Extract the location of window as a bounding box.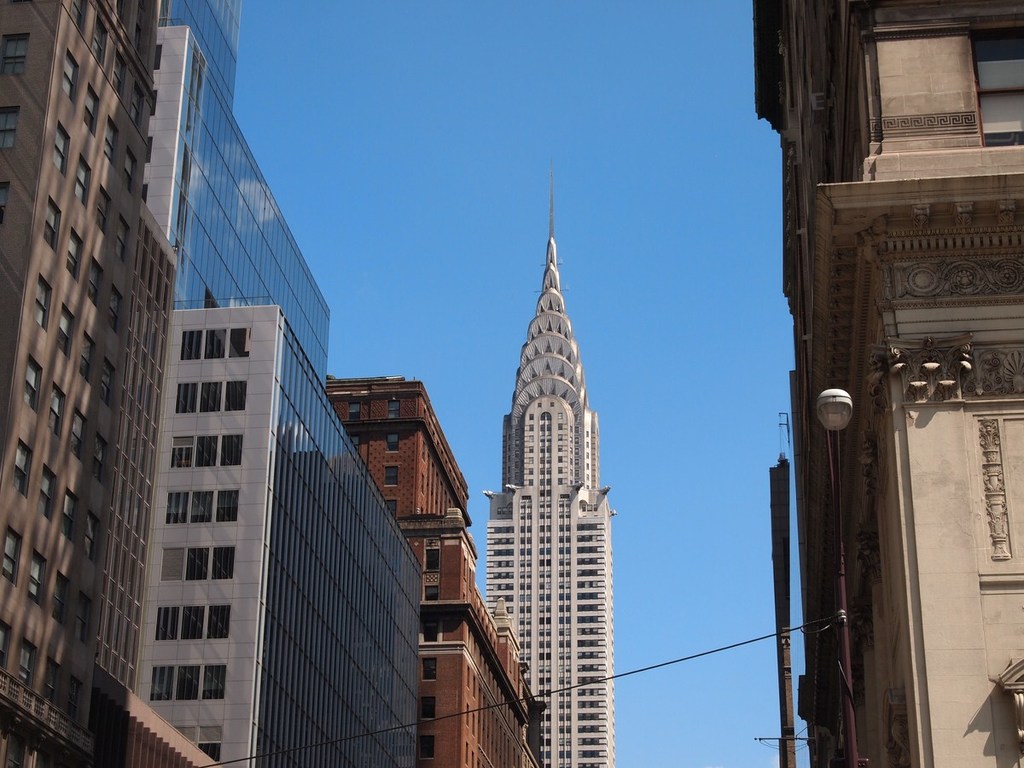
bbox=[211, 547, 236, 579].
